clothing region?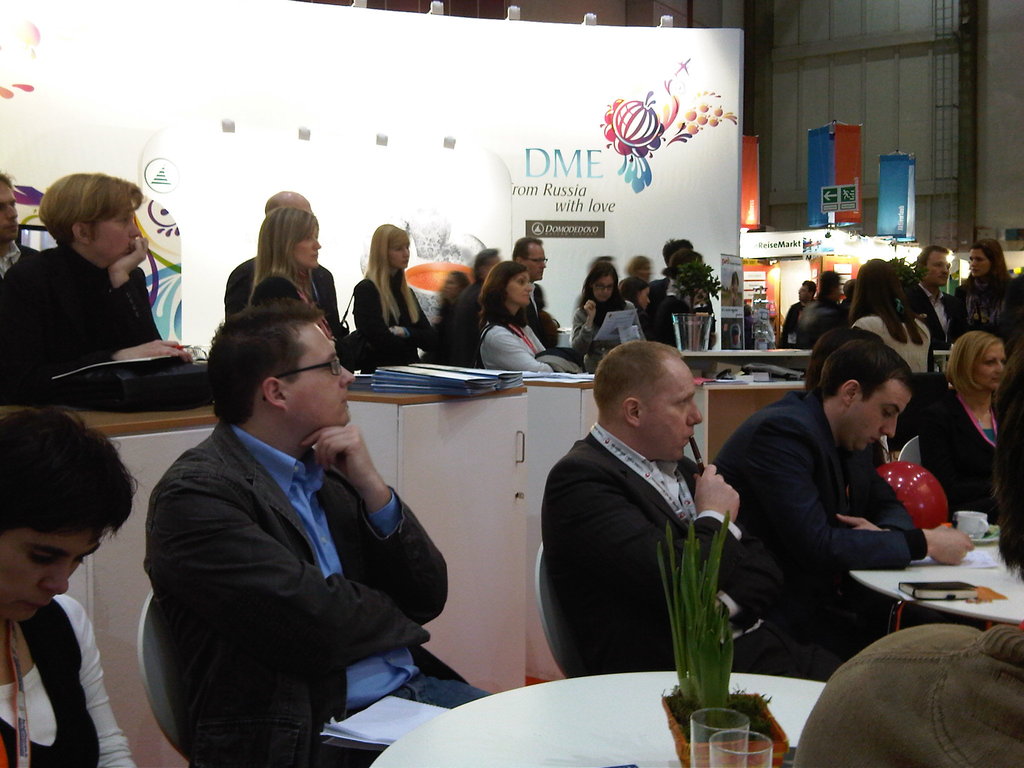
crop(129, 342, 447, 767)
